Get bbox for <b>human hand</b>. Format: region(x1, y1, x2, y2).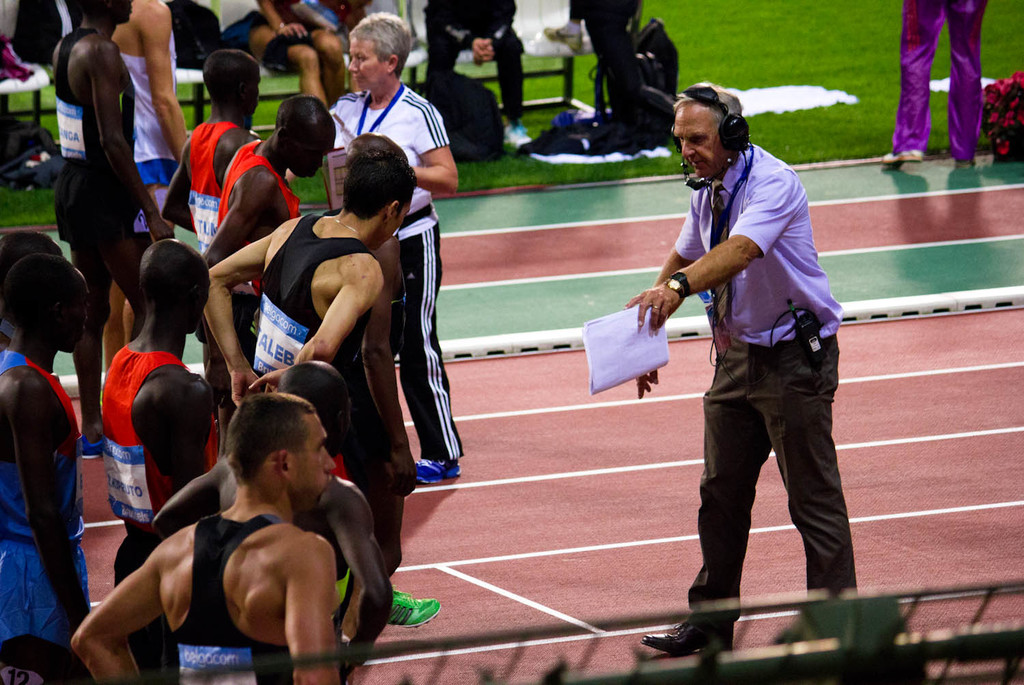
region(470, 40, 494, 62).
